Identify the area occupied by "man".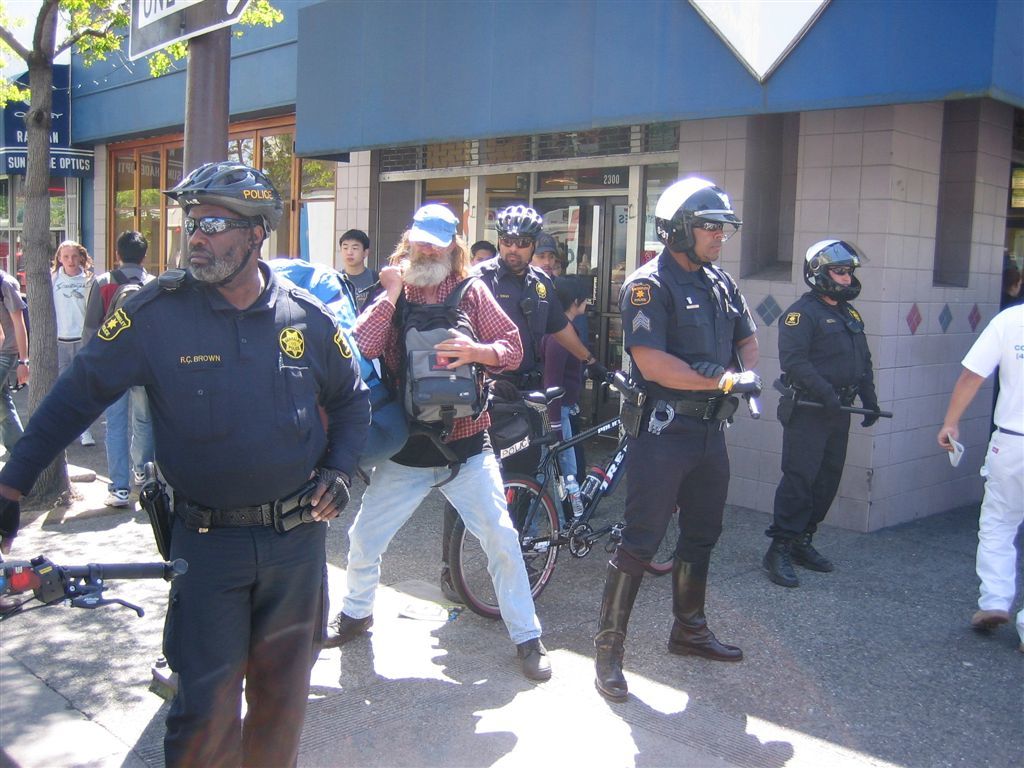
Area: detection(59, 173, 370, 760).
